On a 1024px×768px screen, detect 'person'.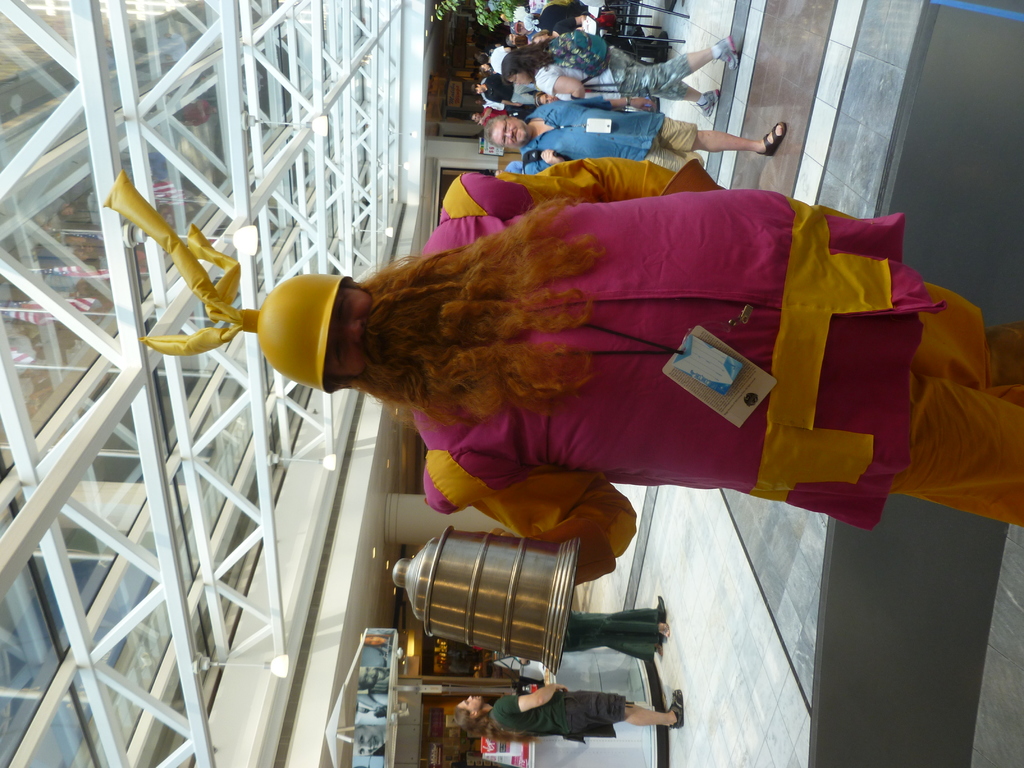
detection(227, 108, 947, 658).
